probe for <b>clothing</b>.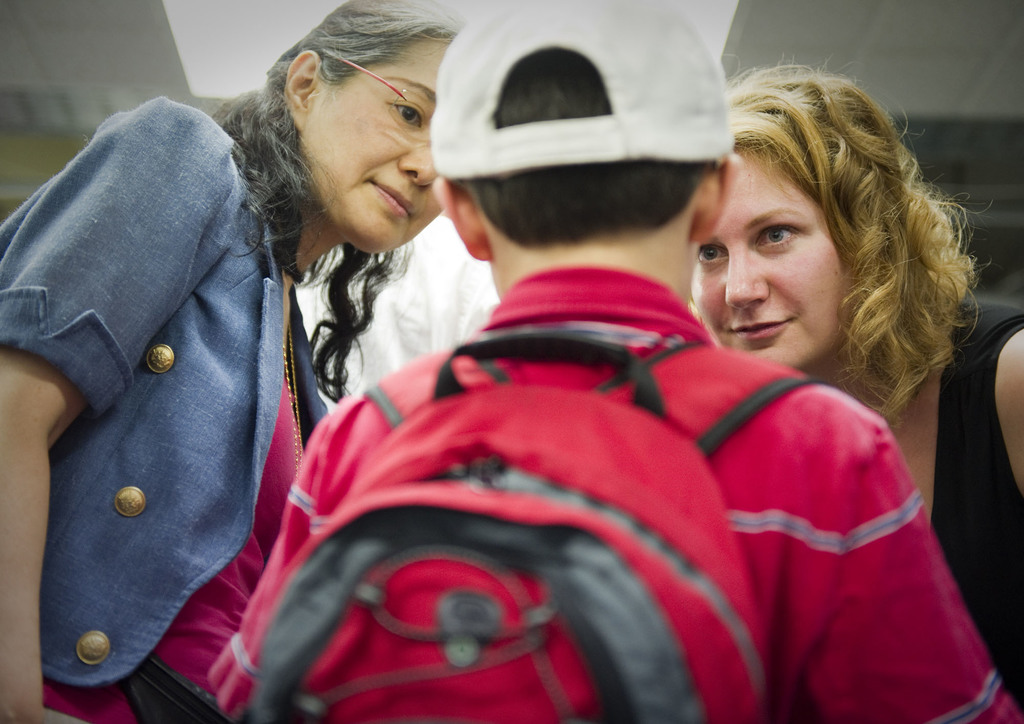
Probe result: detection(932, 294, 1023, 711).
